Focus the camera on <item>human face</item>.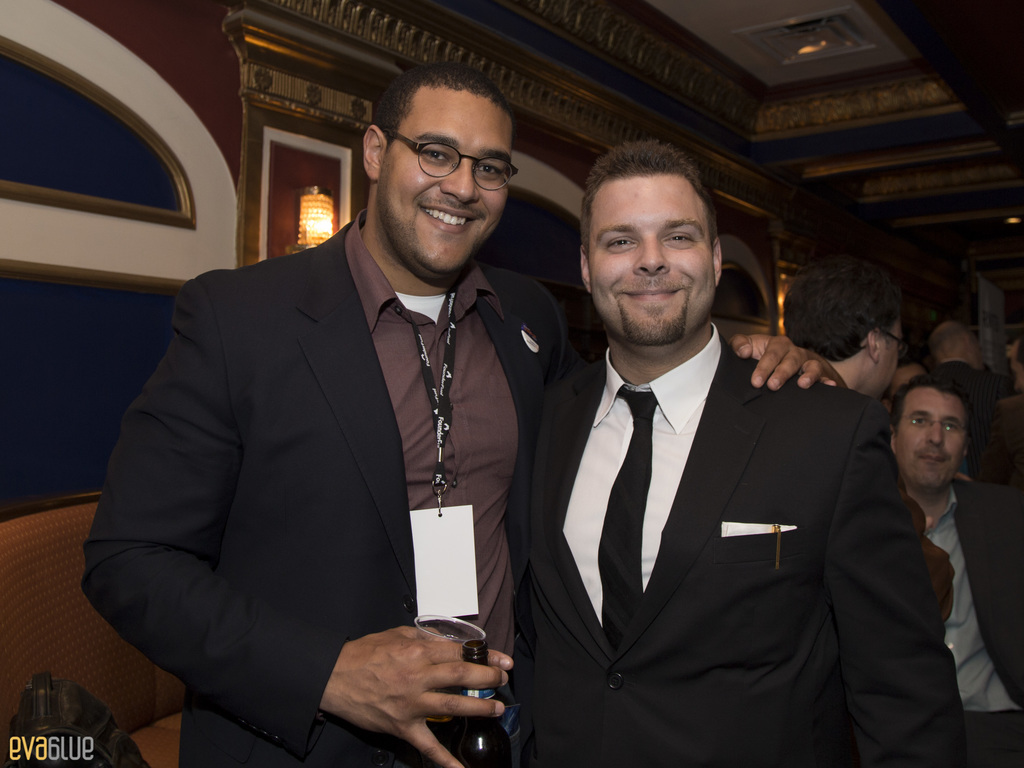
Focus region: {"x1": 877, "y1": 319, "x2": 906, "y2": 393}.
